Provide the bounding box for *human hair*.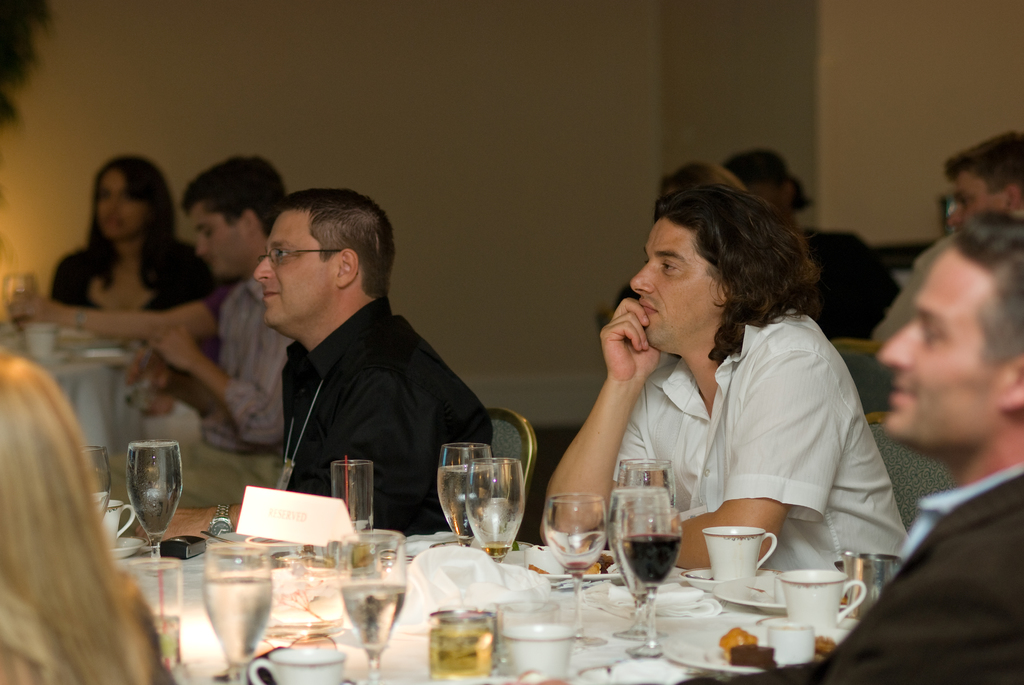
Rect(941, 130, 1023, 195).
